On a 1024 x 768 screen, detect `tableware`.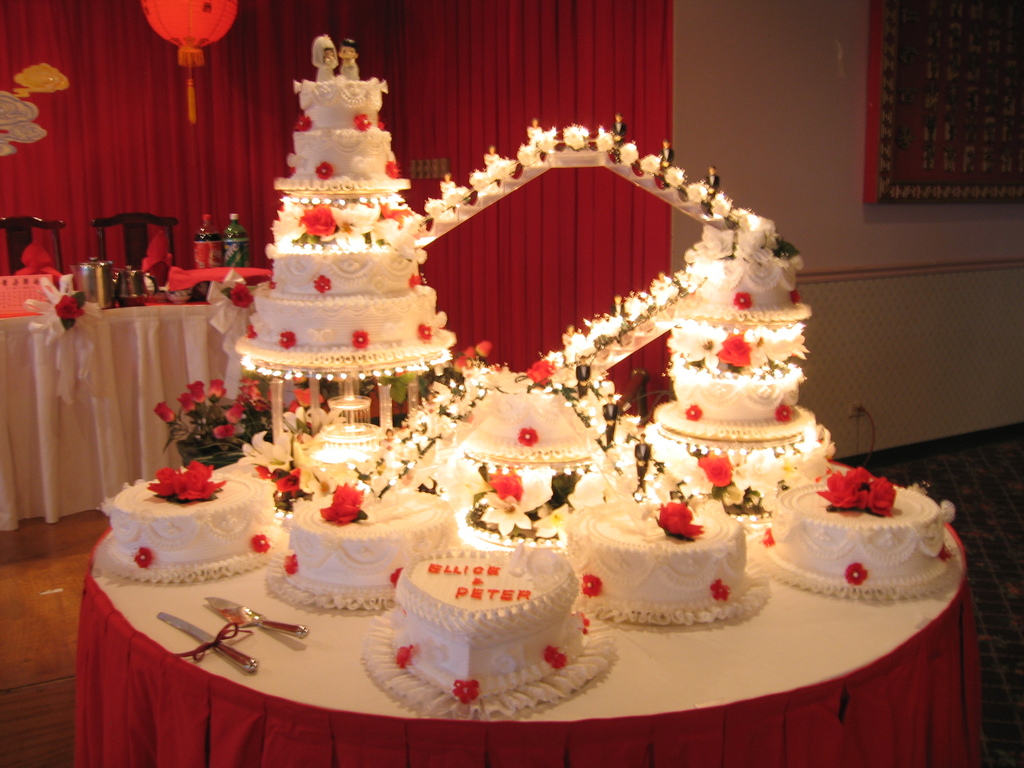
left=156, top=612, right=263, bottom=675.
